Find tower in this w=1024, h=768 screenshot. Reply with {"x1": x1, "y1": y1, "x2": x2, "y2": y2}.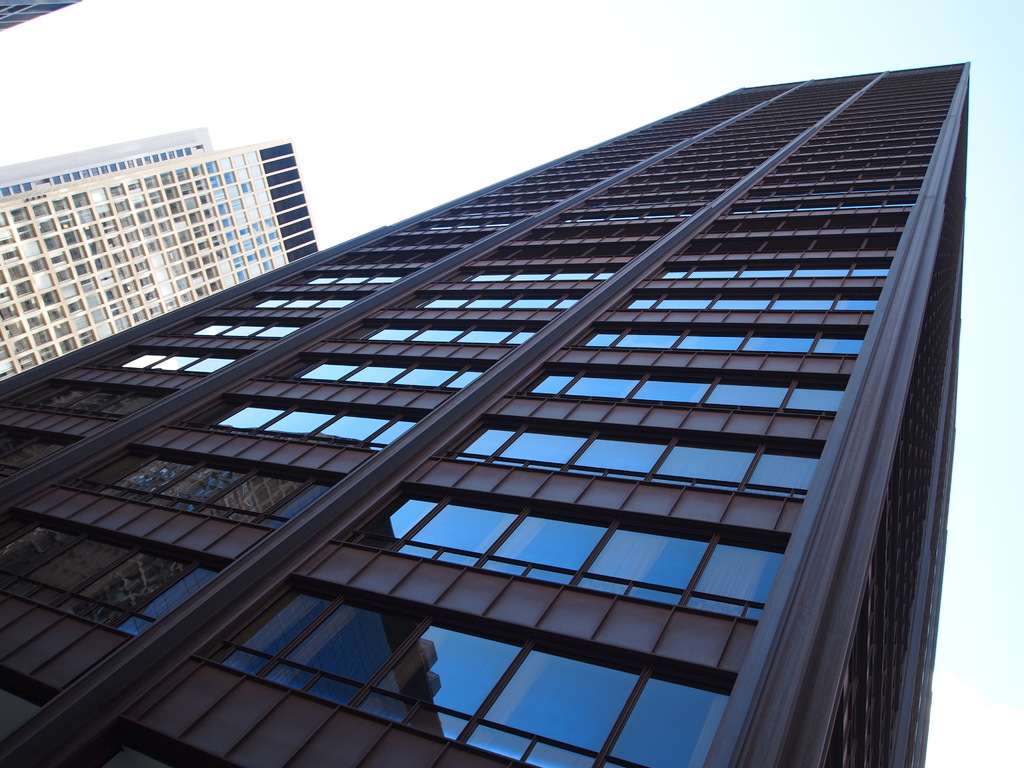
{"x1": 0, "y1": 63, "x2": 972, "y2": 767}.
